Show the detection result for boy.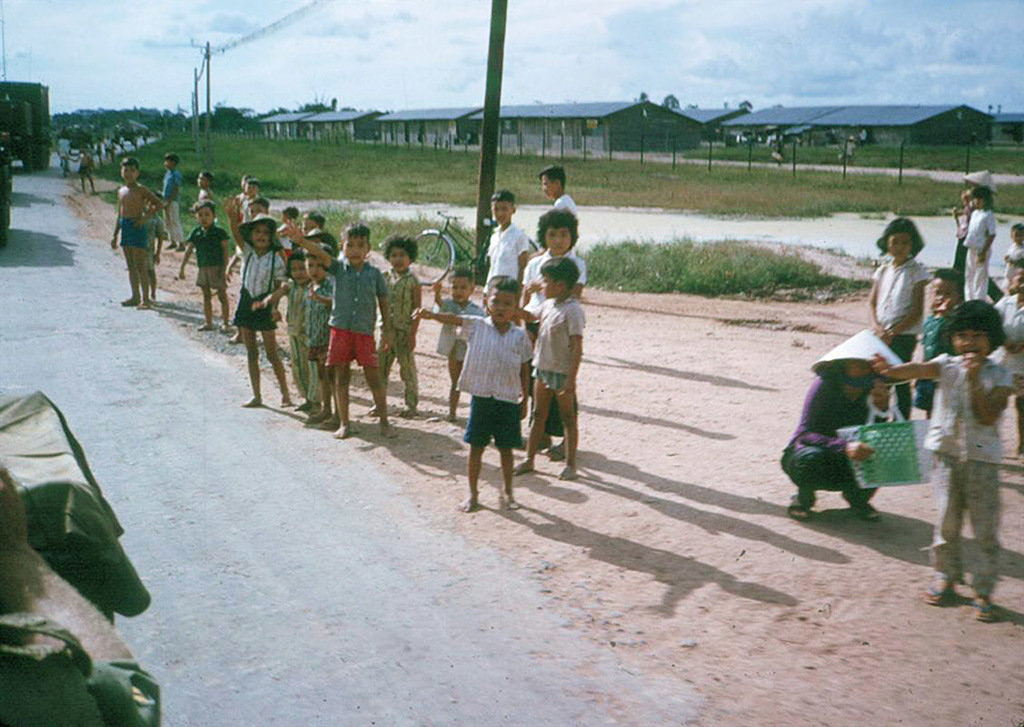
(left=225, top=211, right=291, bottom=407).
